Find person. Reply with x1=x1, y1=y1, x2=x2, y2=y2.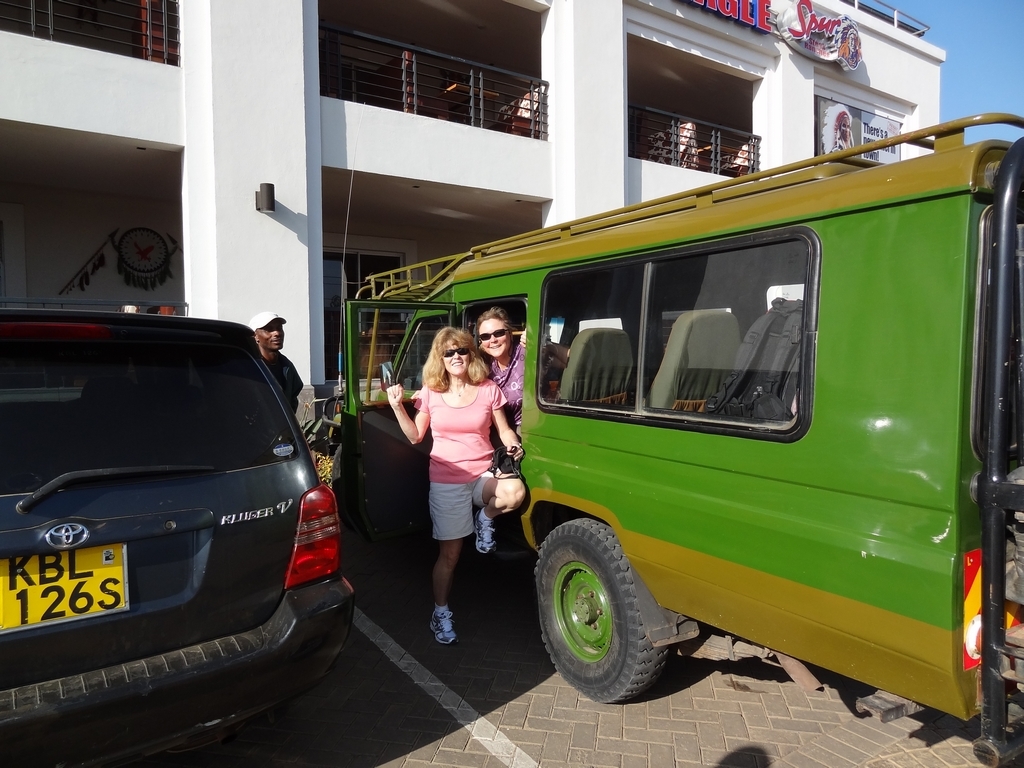
x1=383, y1=322, x2=530, y2=645.
